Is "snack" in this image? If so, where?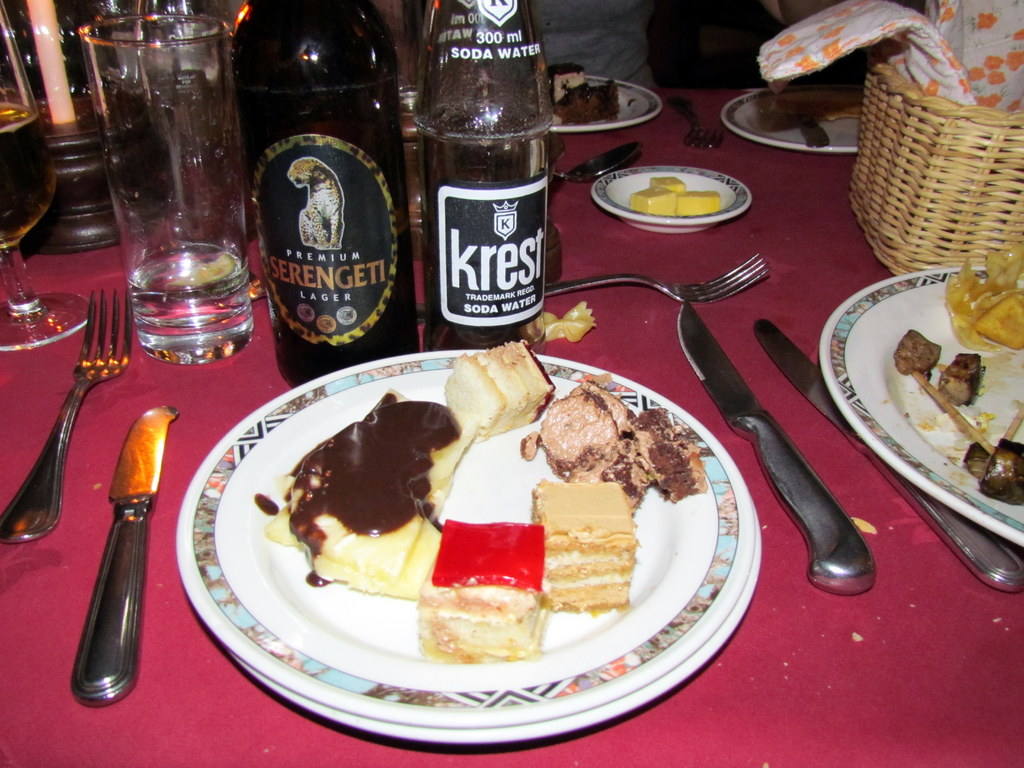
Yes, at 980:439:1023:502.
